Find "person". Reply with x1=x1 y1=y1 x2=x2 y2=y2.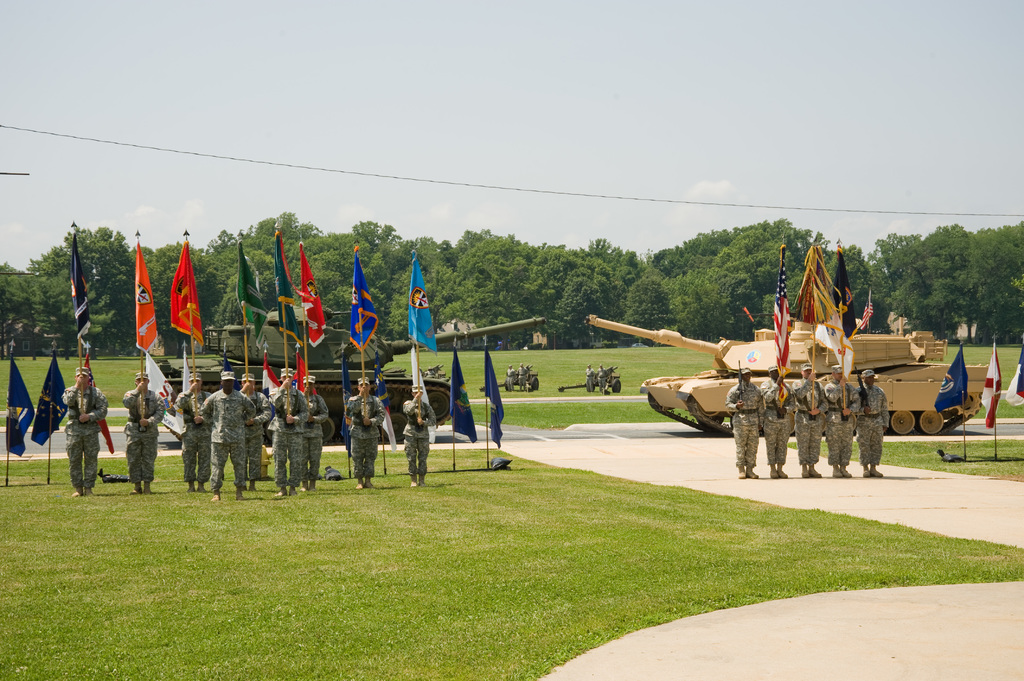
x1=792 y1=356 x2=828 y2=478.
